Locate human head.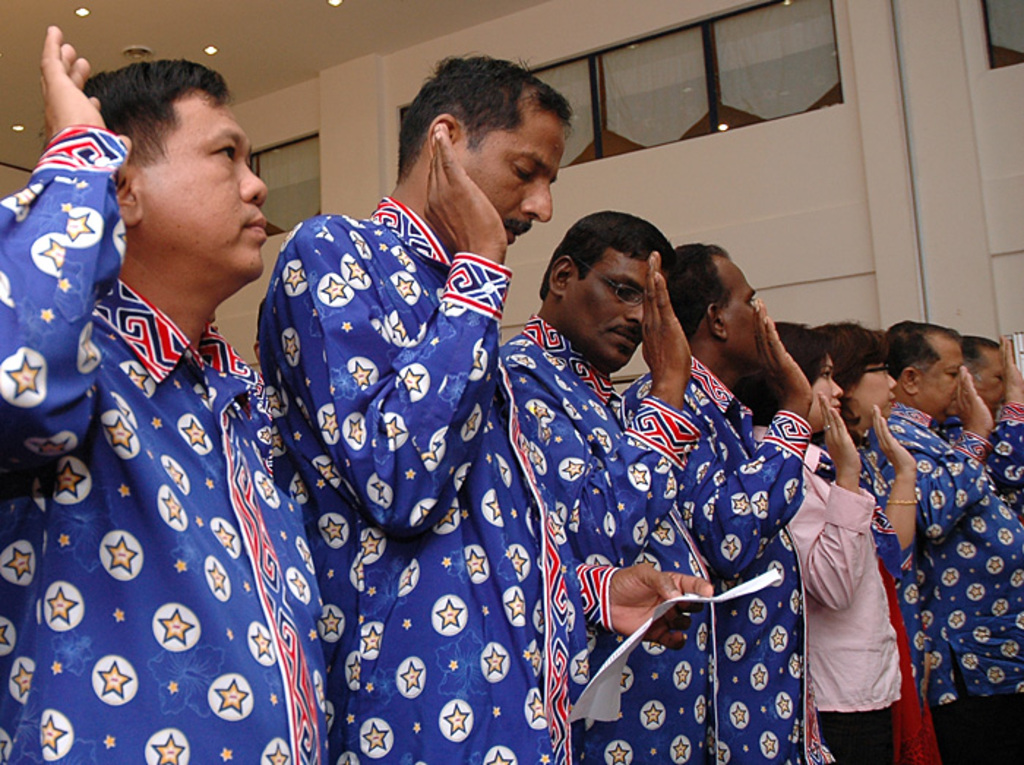
Bounding box: (819, 320, 898, 432).
